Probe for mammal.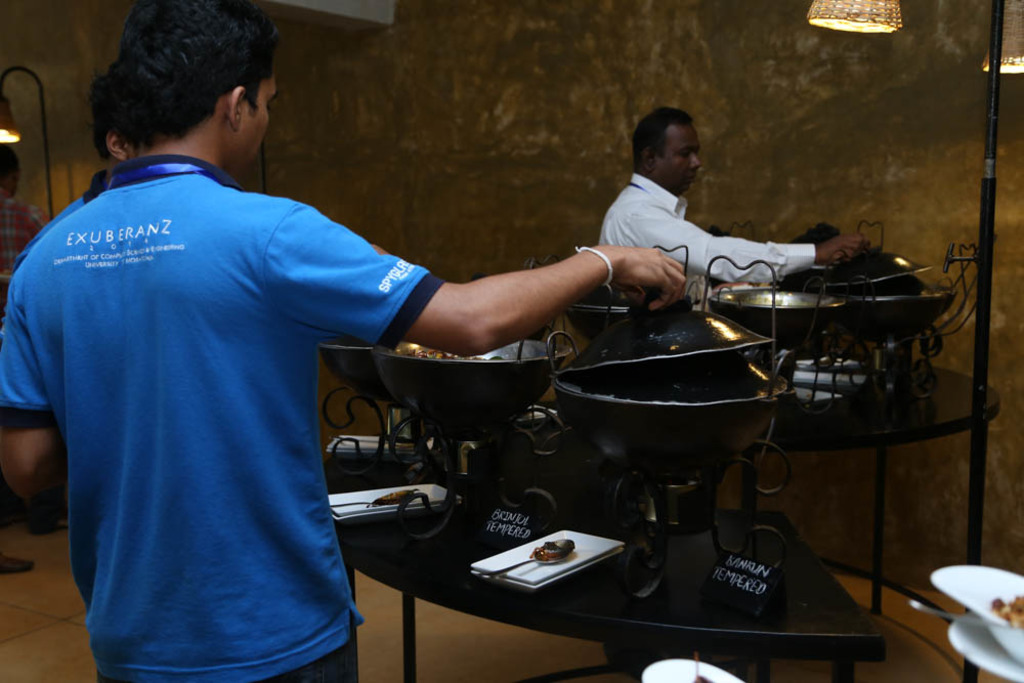
Probe result: <bbox>11, 55, 123, 271</bbox>.
